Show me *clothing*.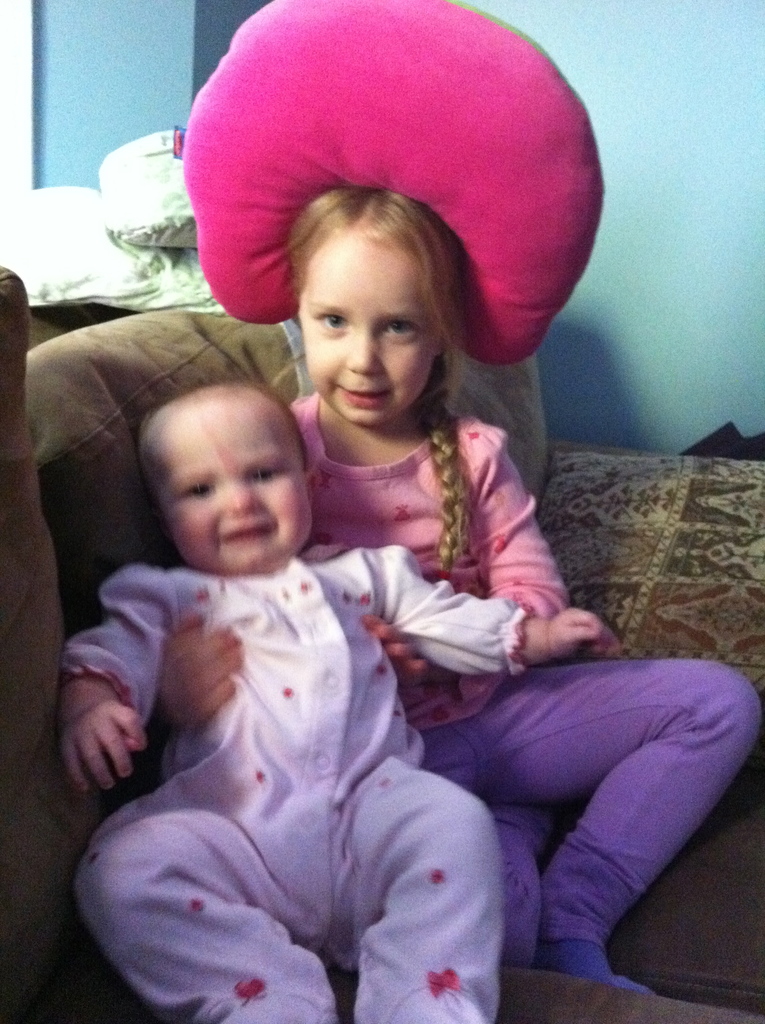
*clothing* is here: bbox(284, 393, 764, 998).
